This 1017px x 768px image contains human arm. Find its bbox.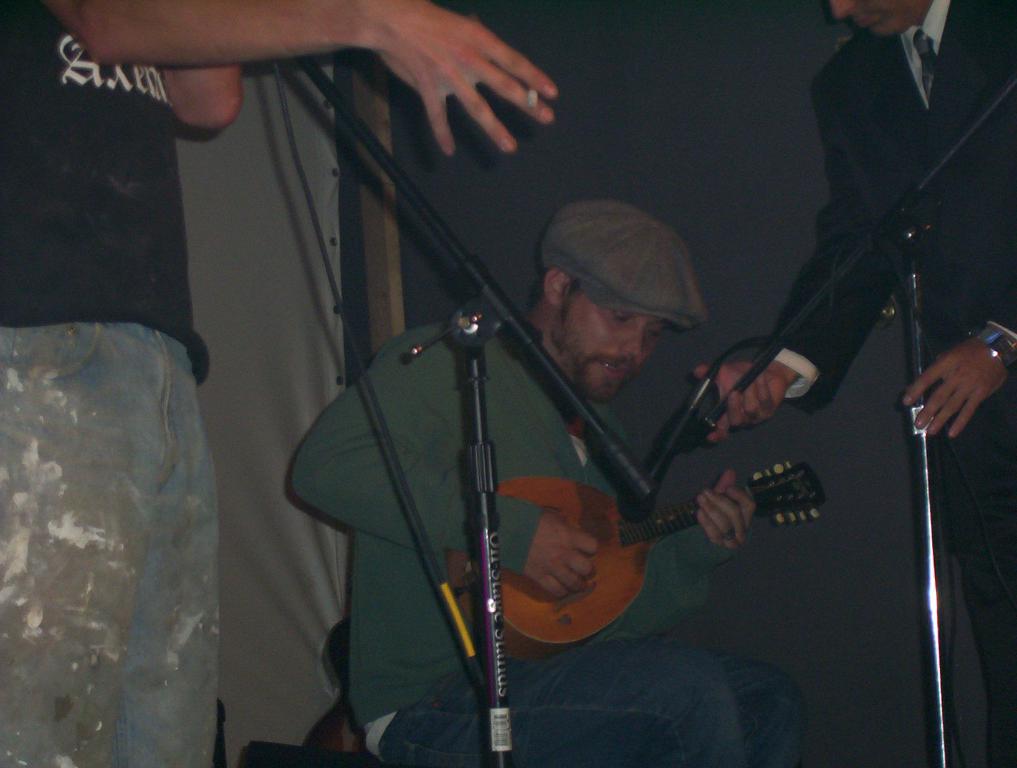
902,311,1016,450.
